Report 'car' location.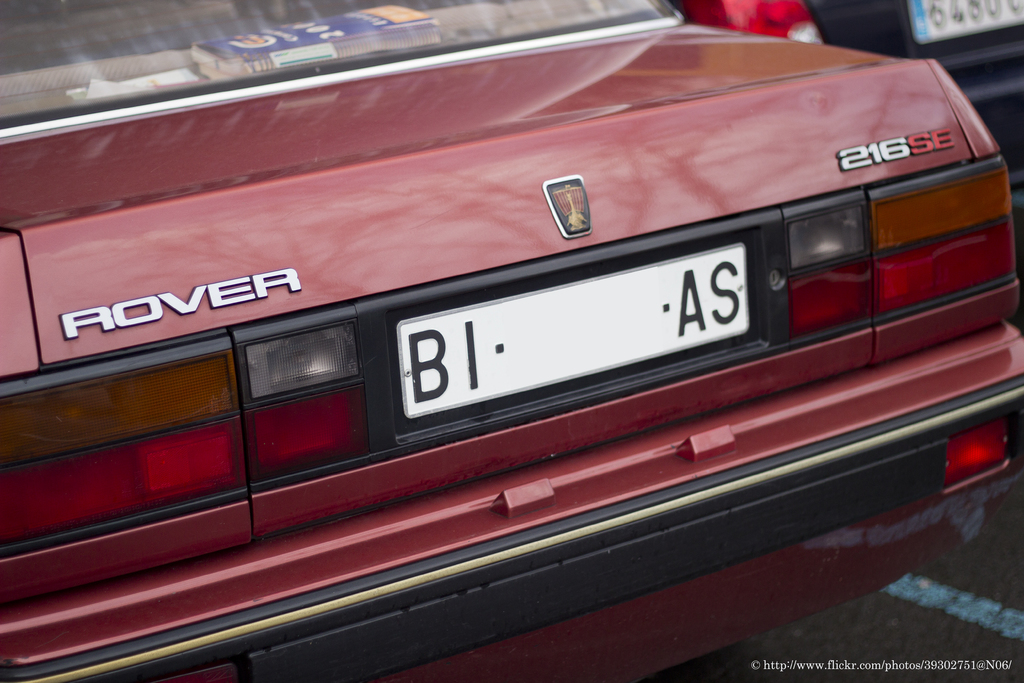
Report: x1=666, y1=0, x2=1023, y2=262.
